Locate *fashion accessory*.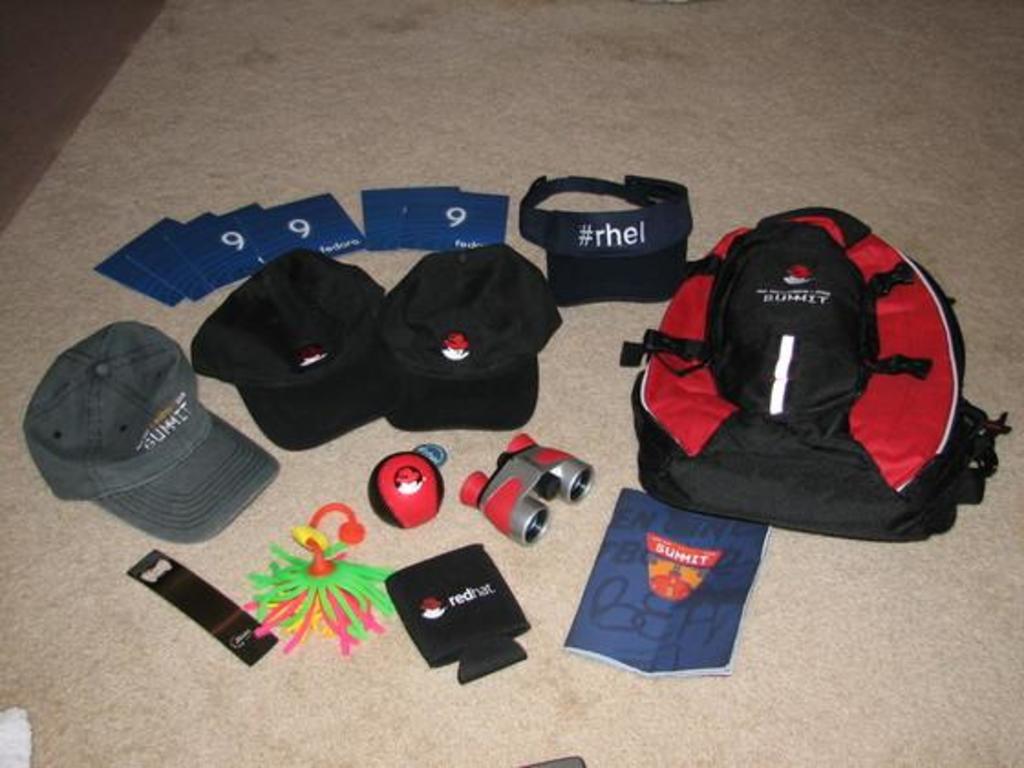
Bounding box: <region>517, 174, 693, 307</region>.
